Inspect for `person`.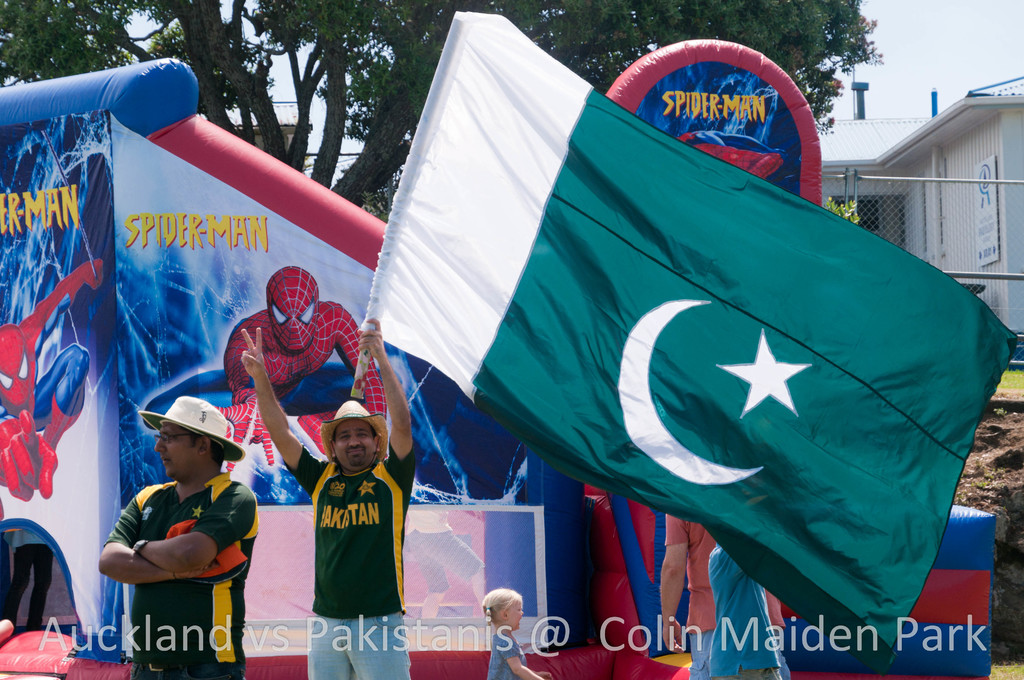
Inspection: bbox=[481, 581, 552, 679].
